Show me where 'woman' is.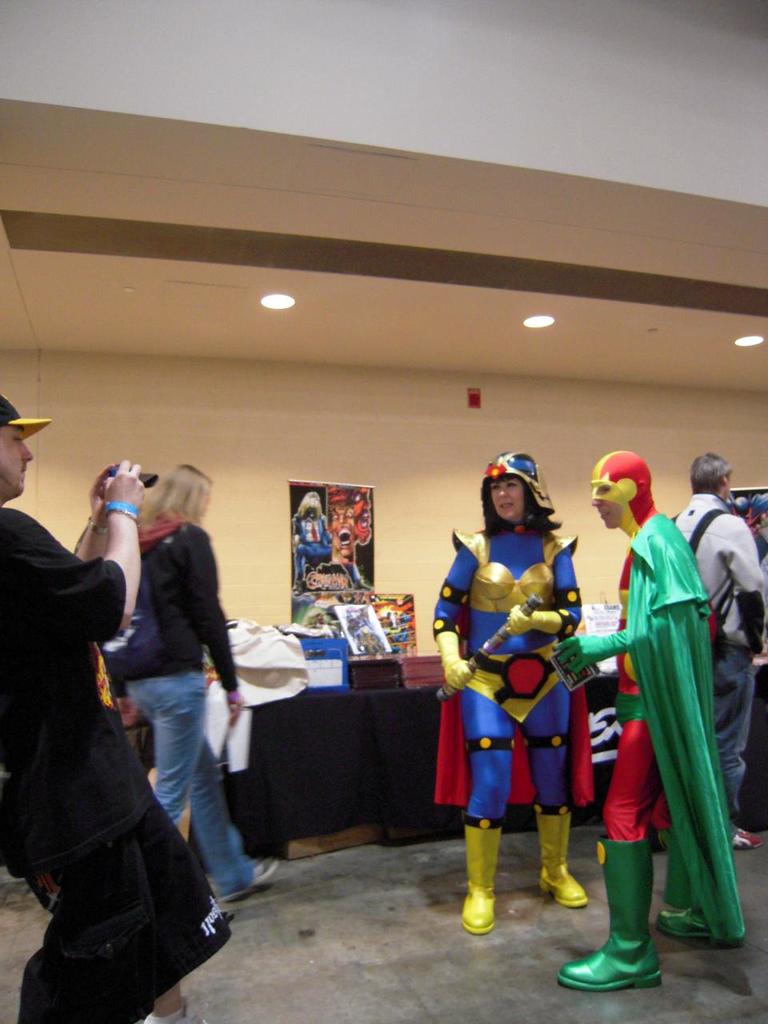
'woman' is at (x1=426, y1=470, x2=591, y2=910).
